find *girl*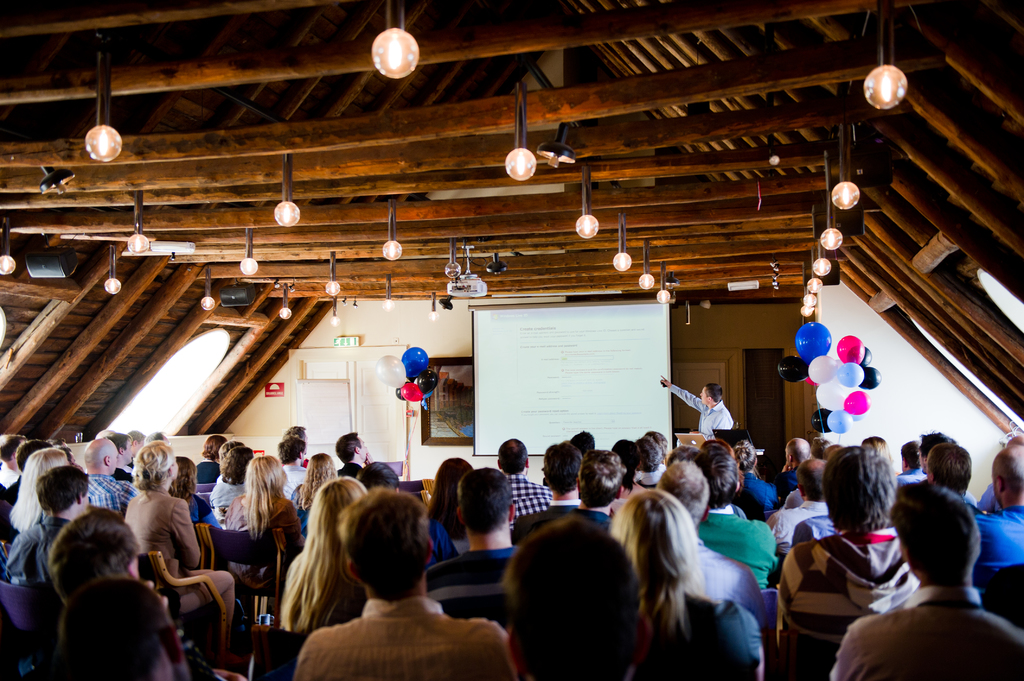
x1=167, y1=458, x2=221, y2=529
